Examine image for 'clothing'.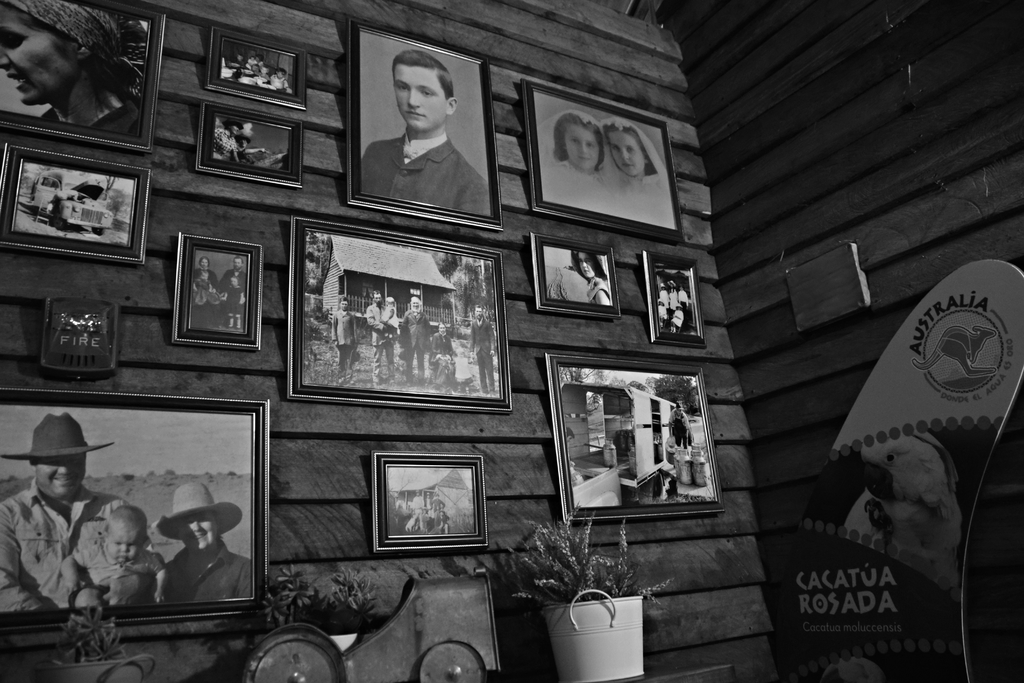
Examination result: (472,317,495,383).
